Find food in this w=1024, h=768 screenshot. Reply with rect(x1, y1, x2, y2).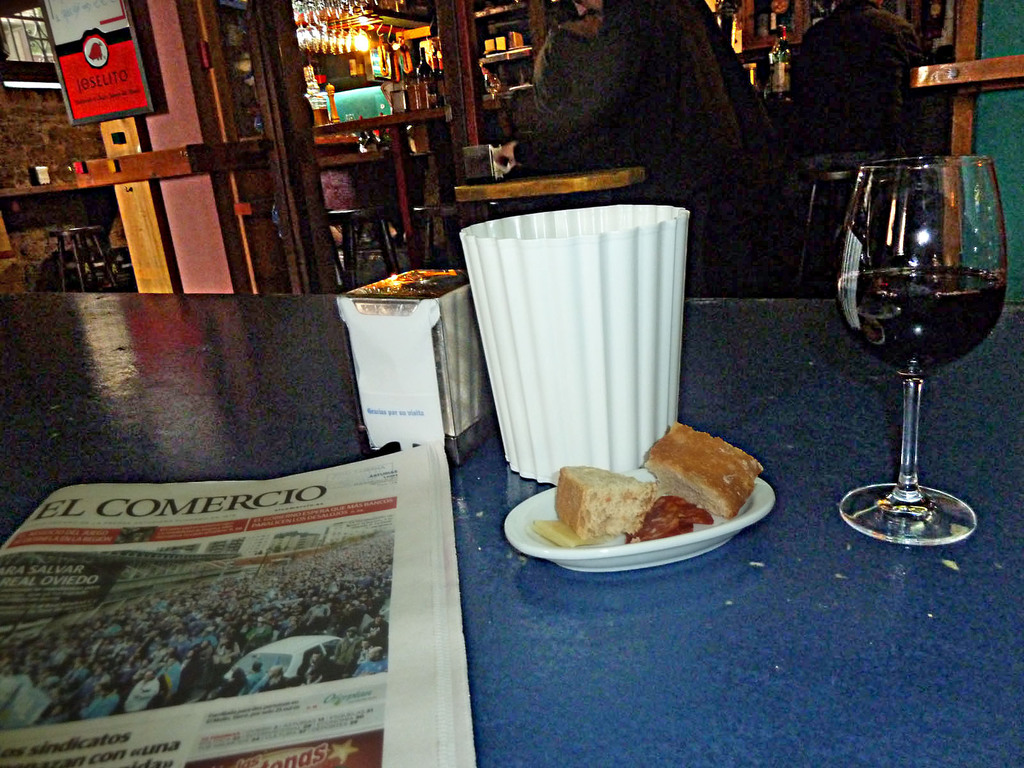
rect(535, 436, 781, 568).
